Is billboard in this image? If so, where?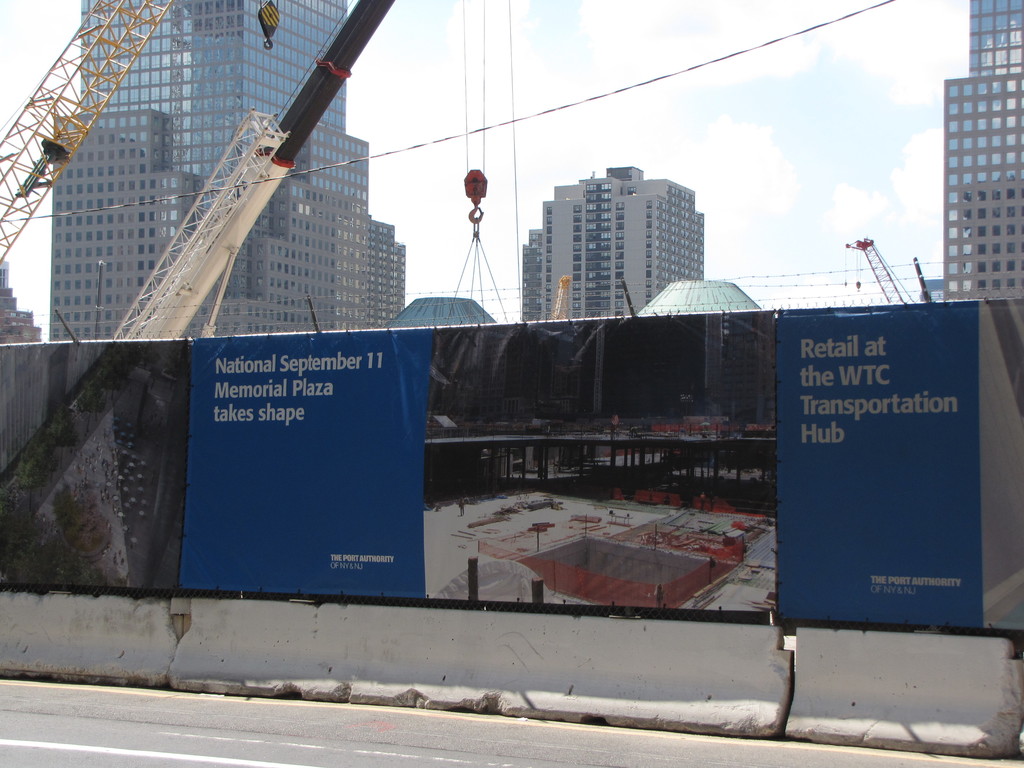
Yes, at (x1=0, y1=313, x2=1023, y2=639).
